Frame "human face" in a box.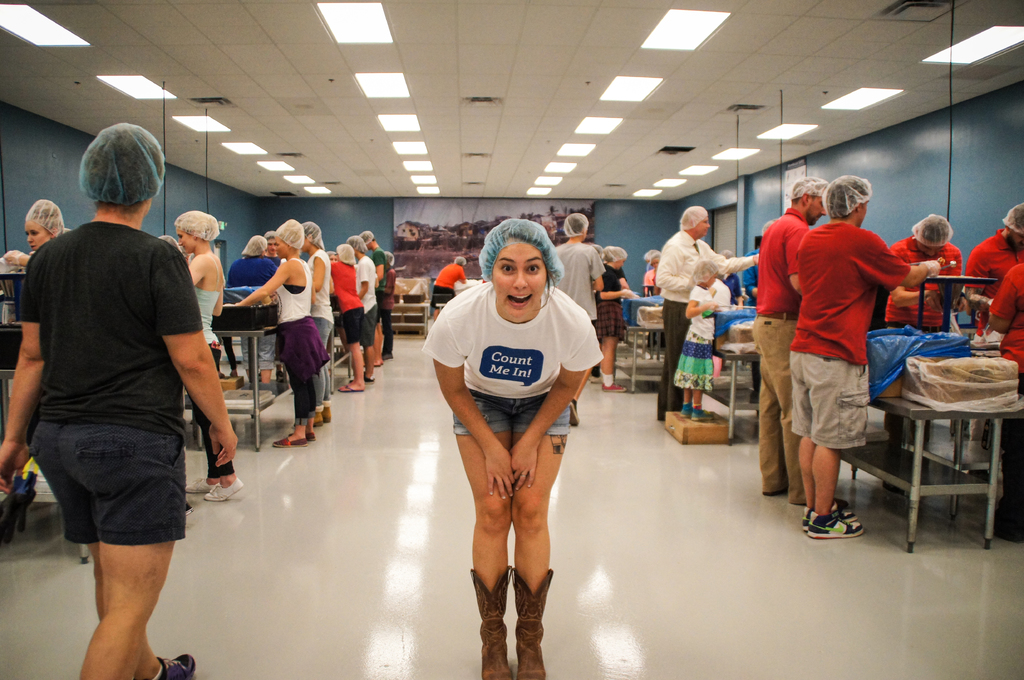
bbox=[704, 271, 719, 290].
